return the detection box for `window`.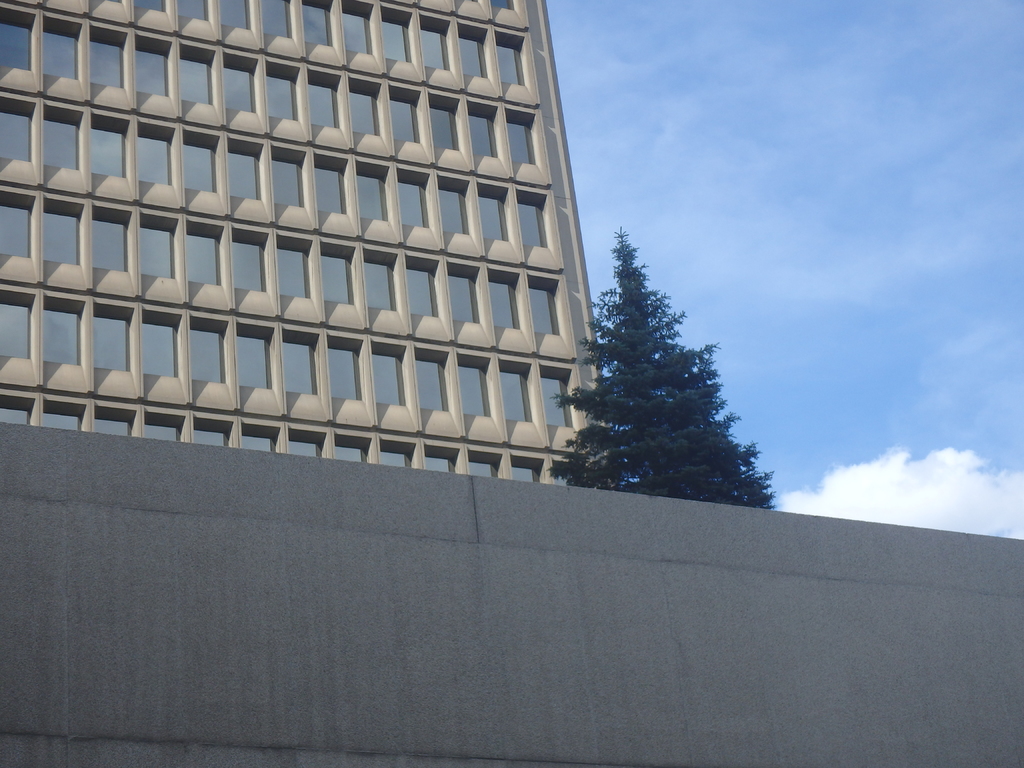
(left=277, top=234, right=314, bottom=301).
